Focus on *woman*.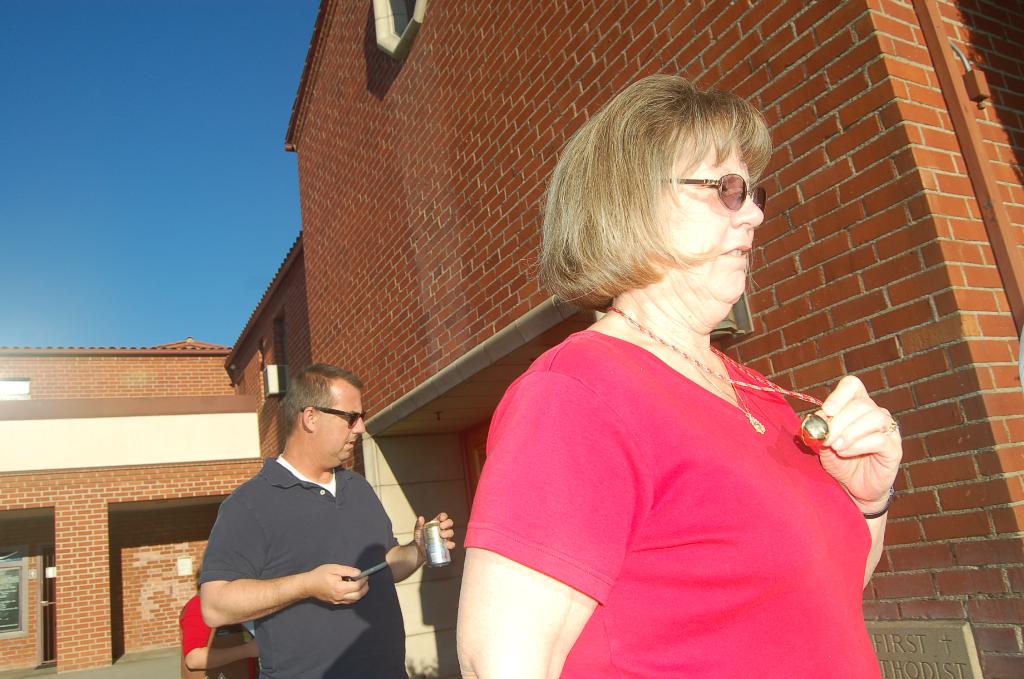
Focused at [x1=436, y1=97, x2=909, y2=669].
